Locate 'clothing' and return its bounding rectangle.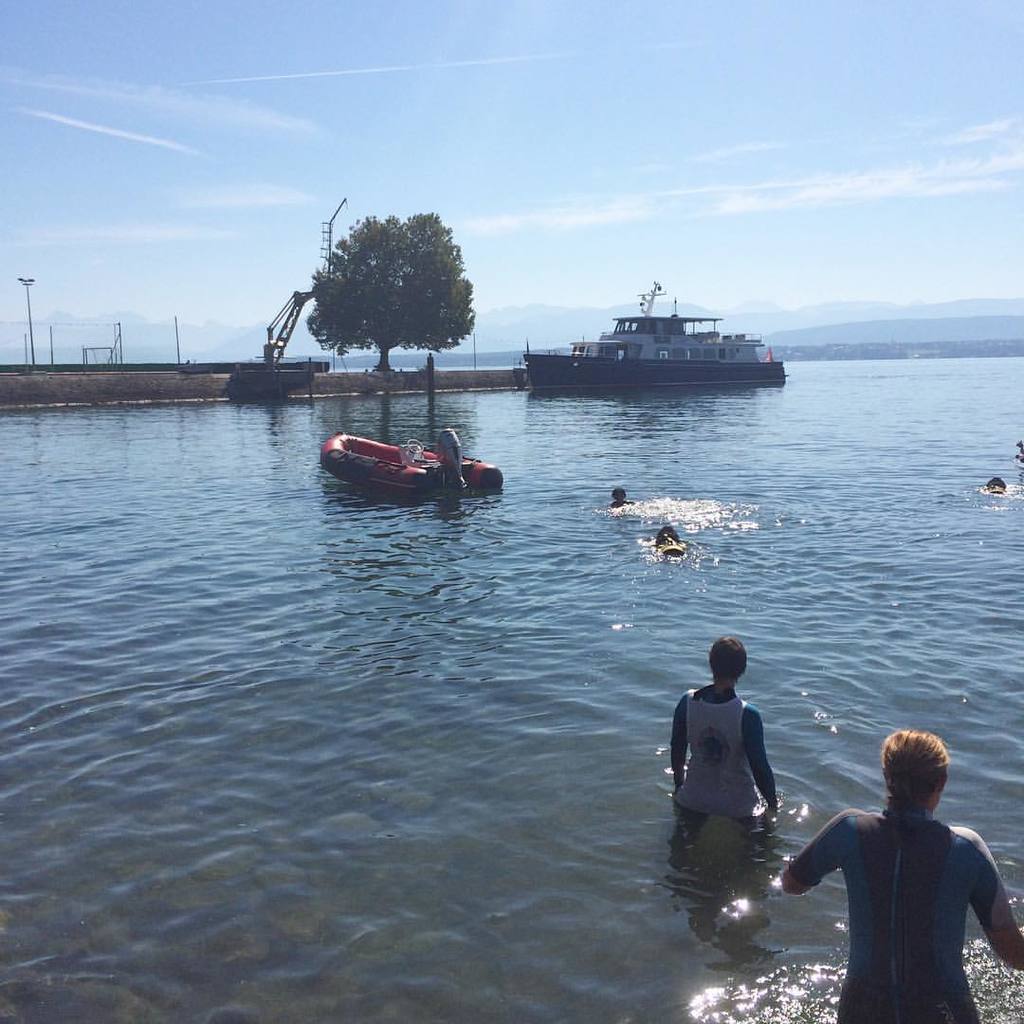
box(824, 791, 1010, 993).
